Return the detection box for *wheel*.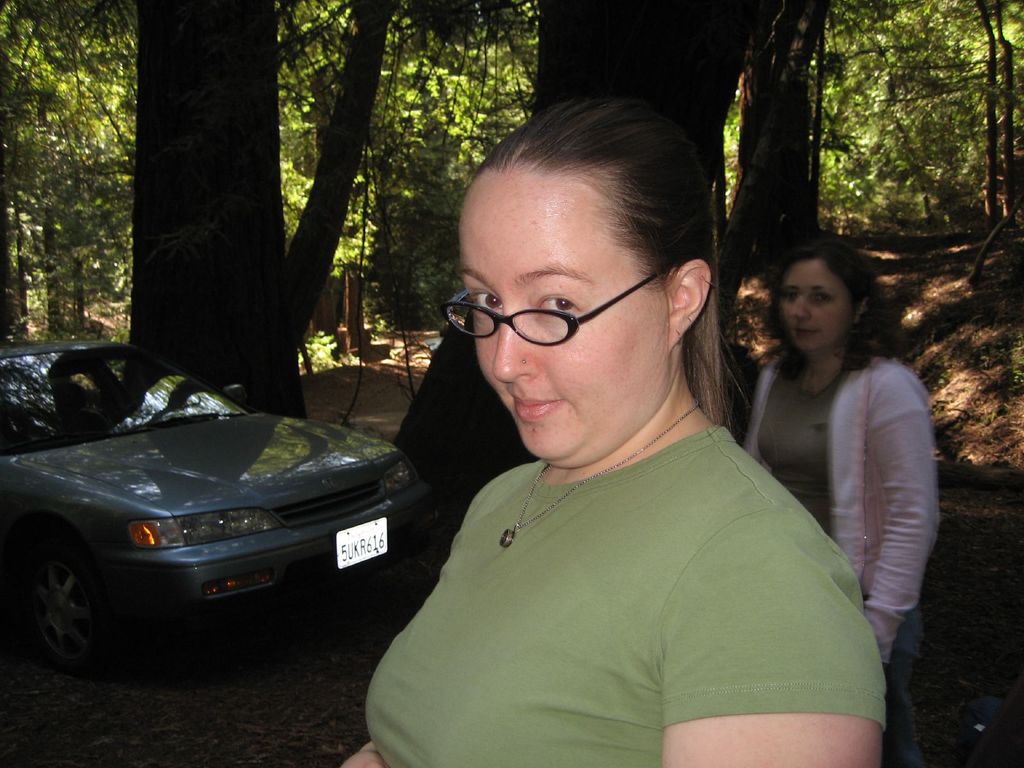
bbox=(0, 512, 122, 675).
